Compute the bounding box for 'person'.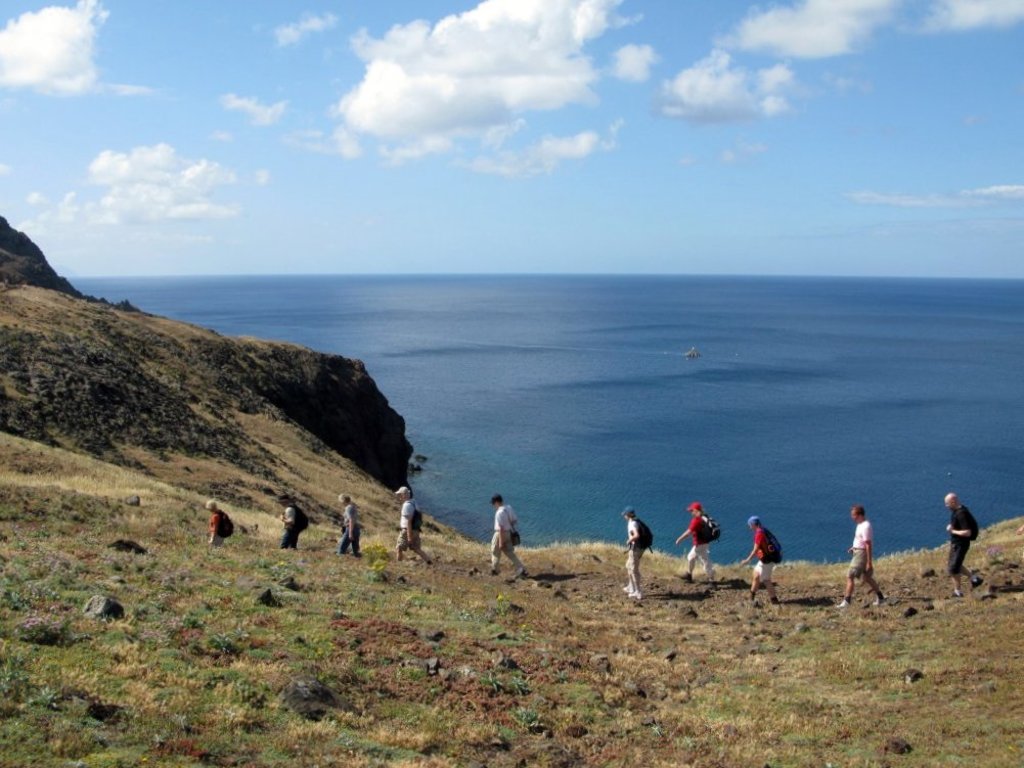
<region>338, 491, 363, 556</region>.
